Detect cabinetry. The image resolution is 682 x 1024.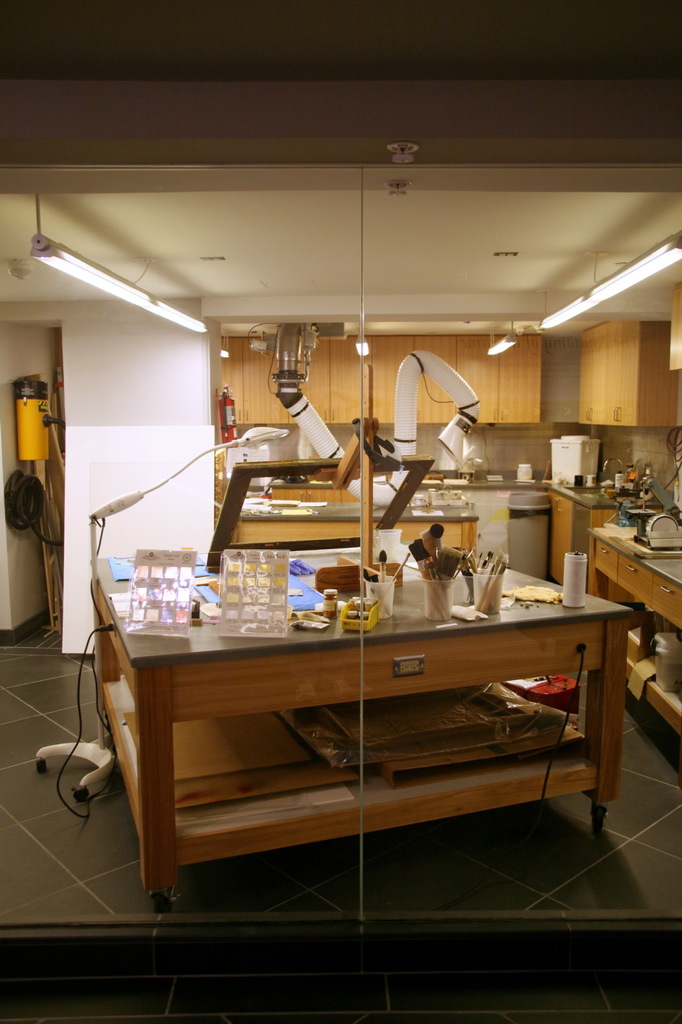
BBox(575, 543, 681, 732).
